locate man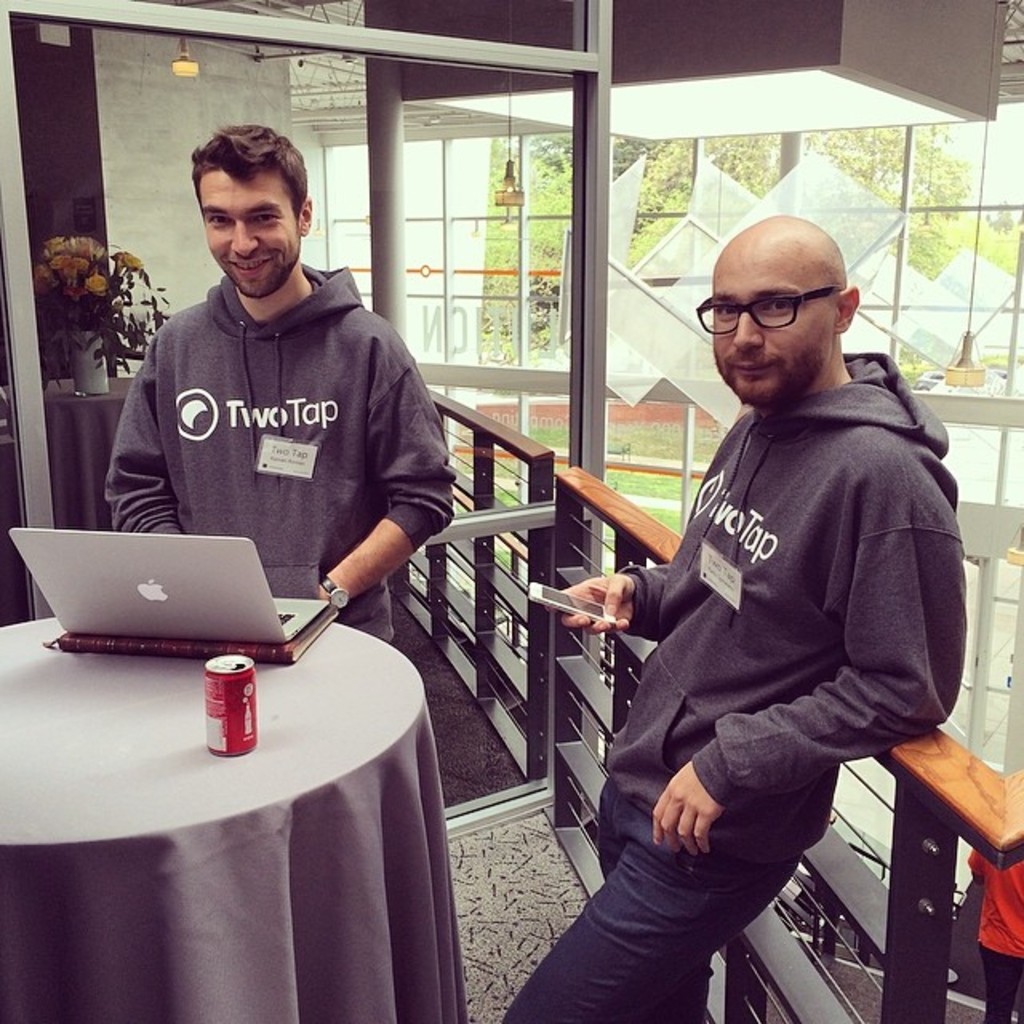
box=[104, 122, 458, 638]
